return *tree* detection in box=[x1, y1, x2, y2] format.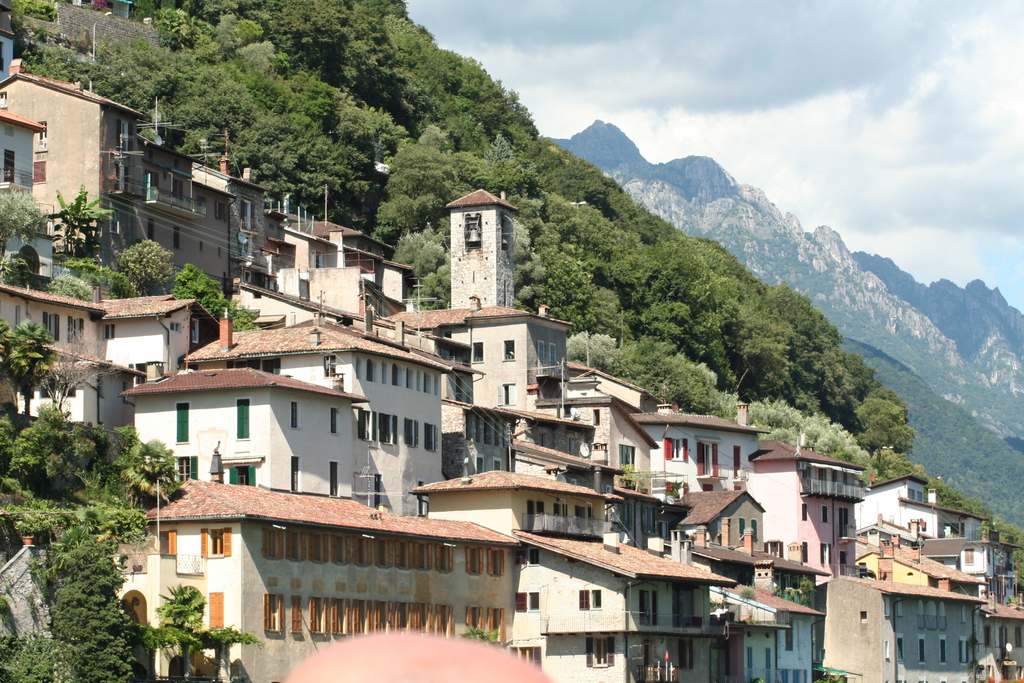
box=[258, 0, 342, 71].
